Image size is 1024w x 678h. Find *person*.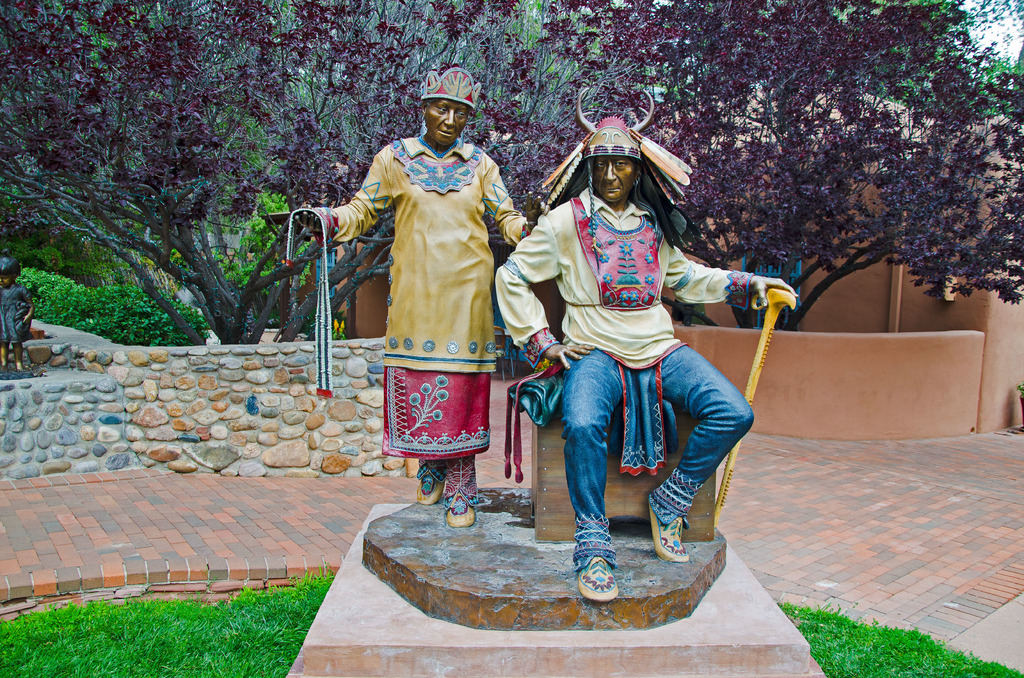
locate(320, 83, 502, 512).
